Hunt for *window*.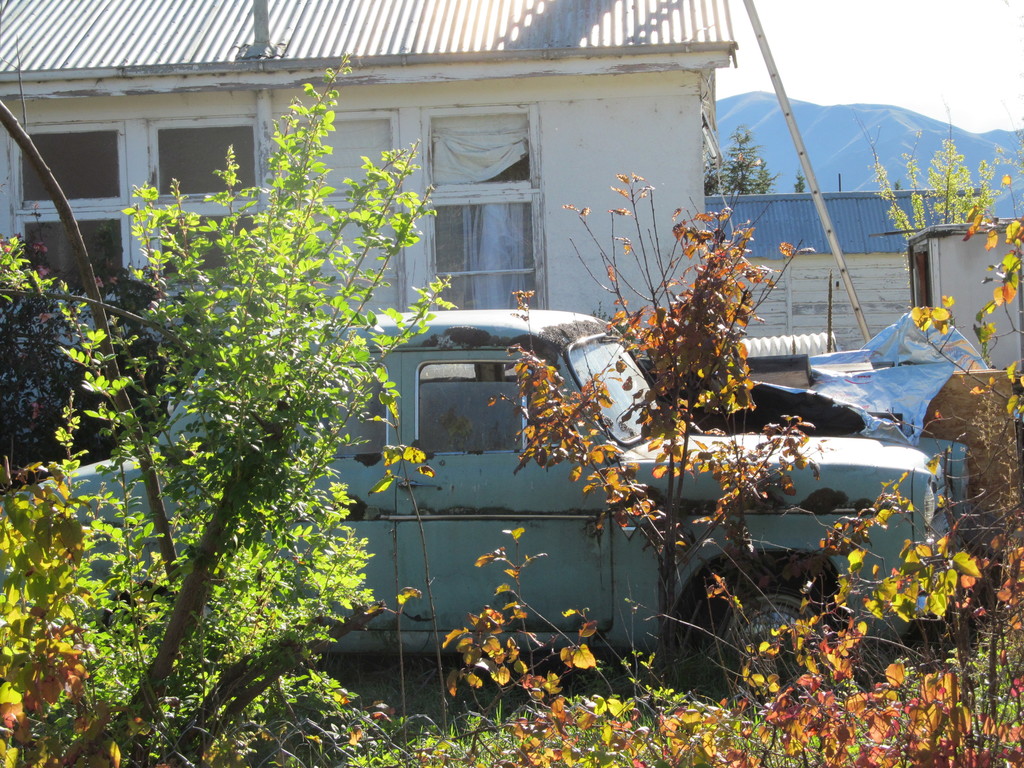
Hunted down at (428,104,543,314).
